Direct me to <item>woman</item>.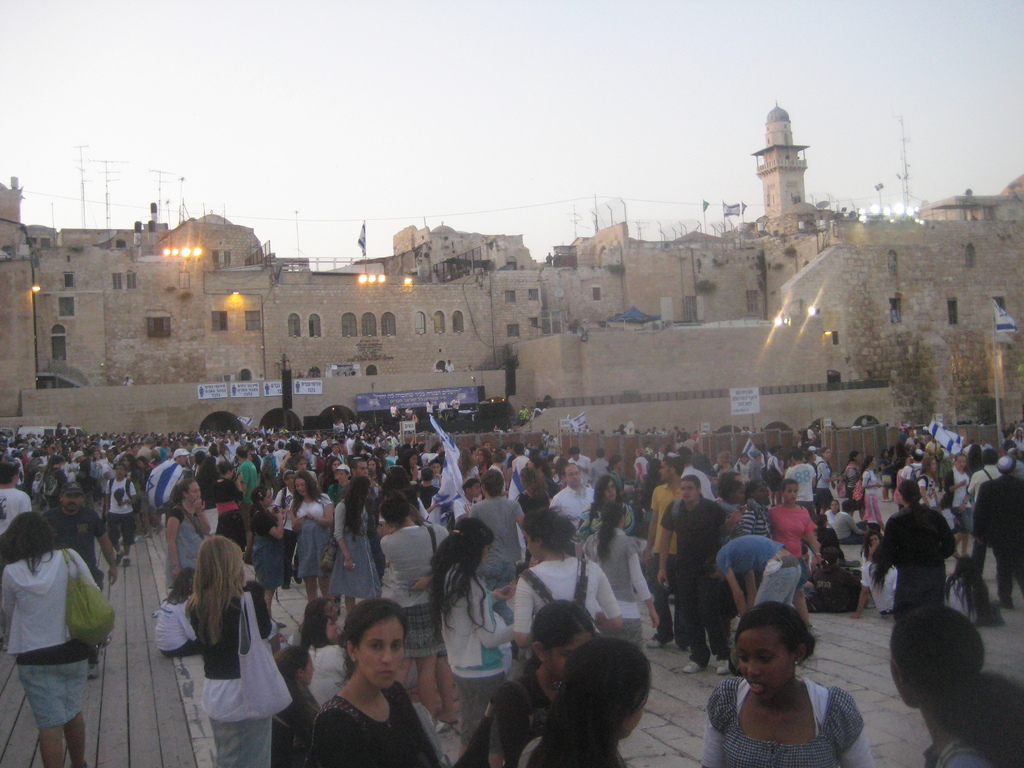
Direction: region(858, 452, 884, 524).
